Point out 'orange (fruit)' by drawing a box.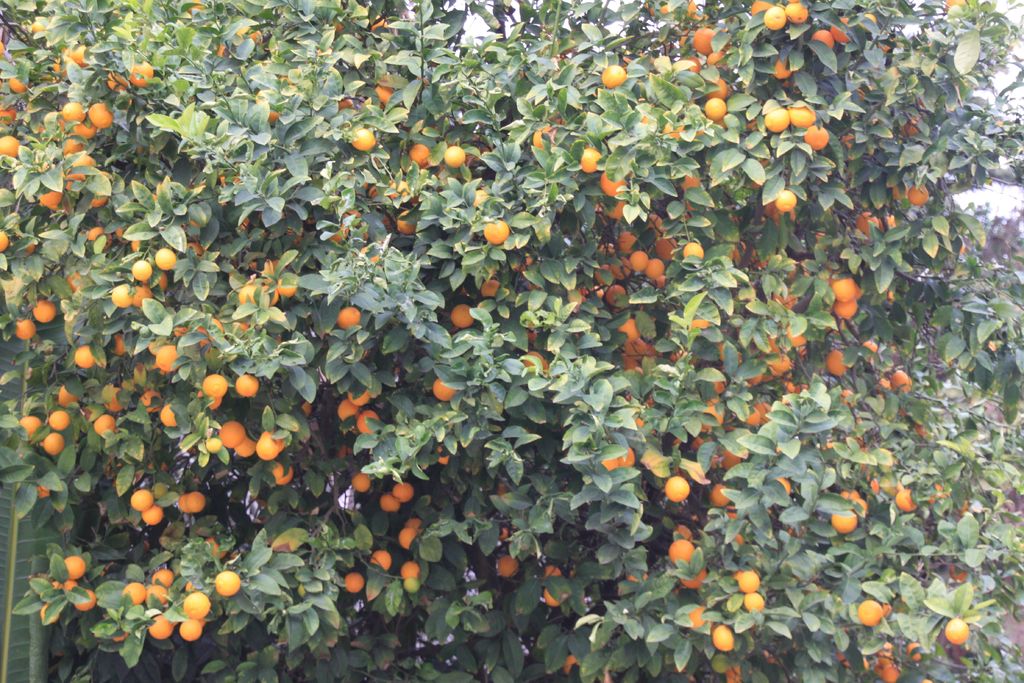
<box>92,410,118,439</box>.
